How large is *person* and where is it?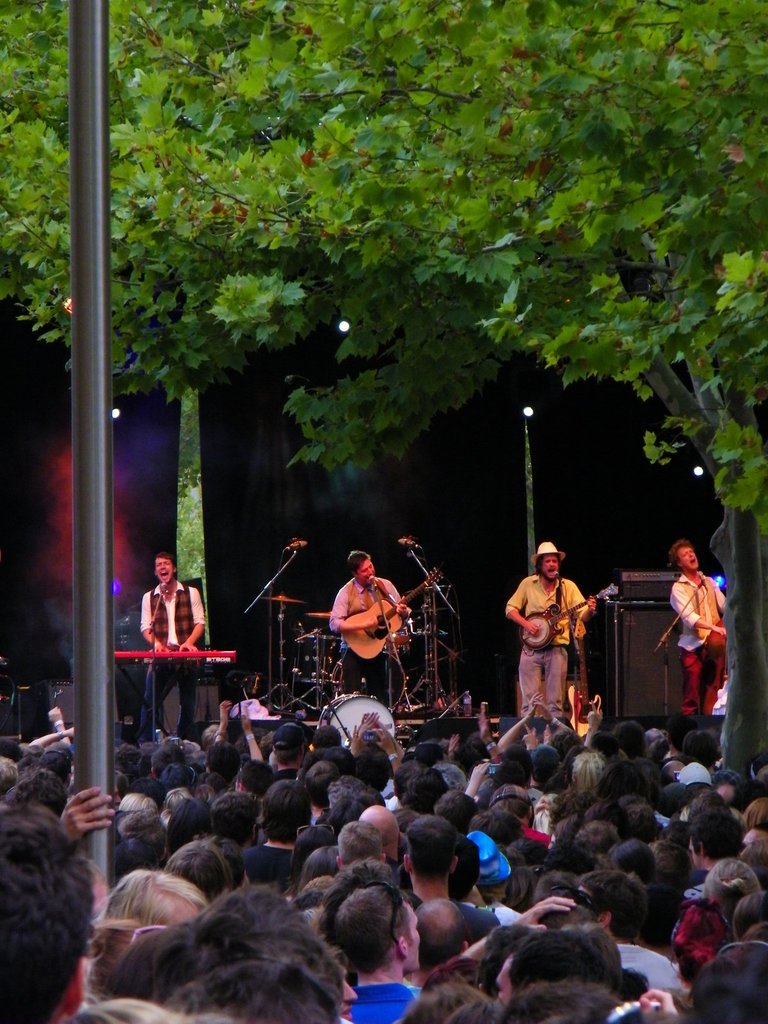
Bounding box: x1=135, y1=557, x2=202, y2=730.
